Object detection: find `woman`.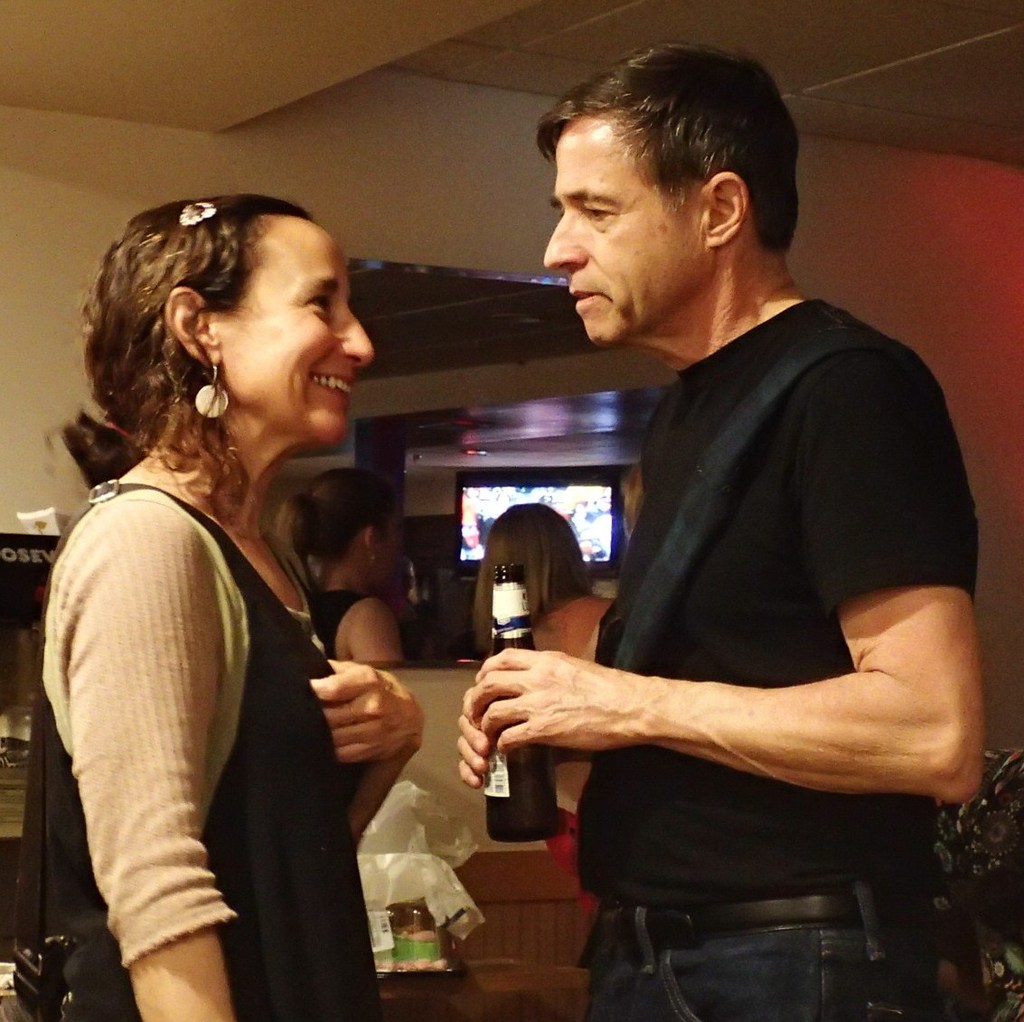
{"left": 271, "top": 490, "right": 412, "bottom": 673}.
